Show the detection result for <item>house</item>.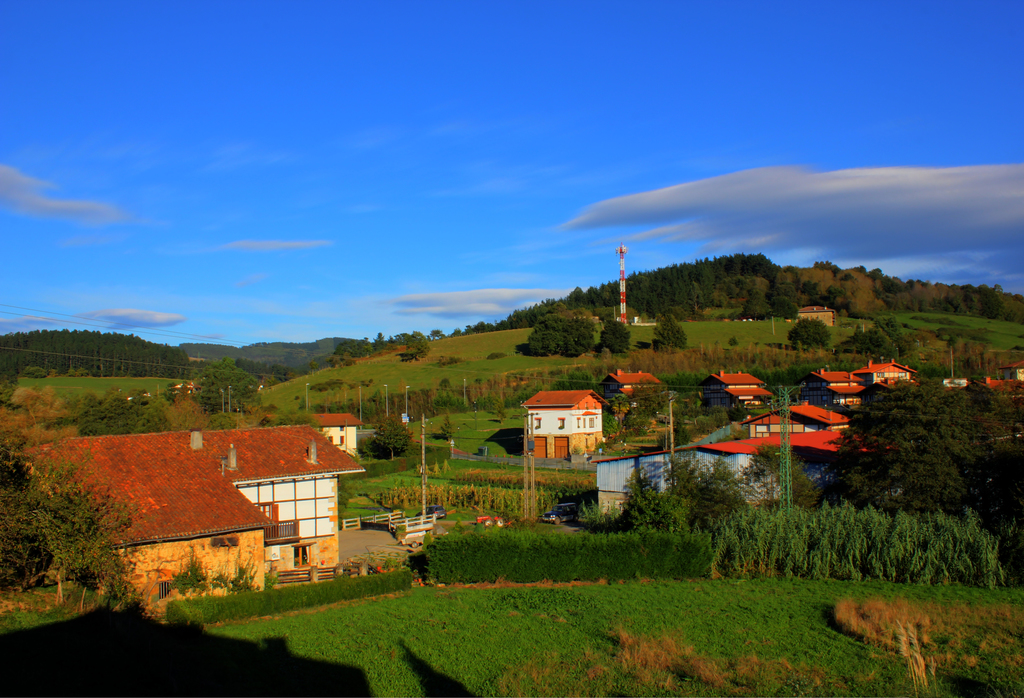
(696, 369, 770, 410).
